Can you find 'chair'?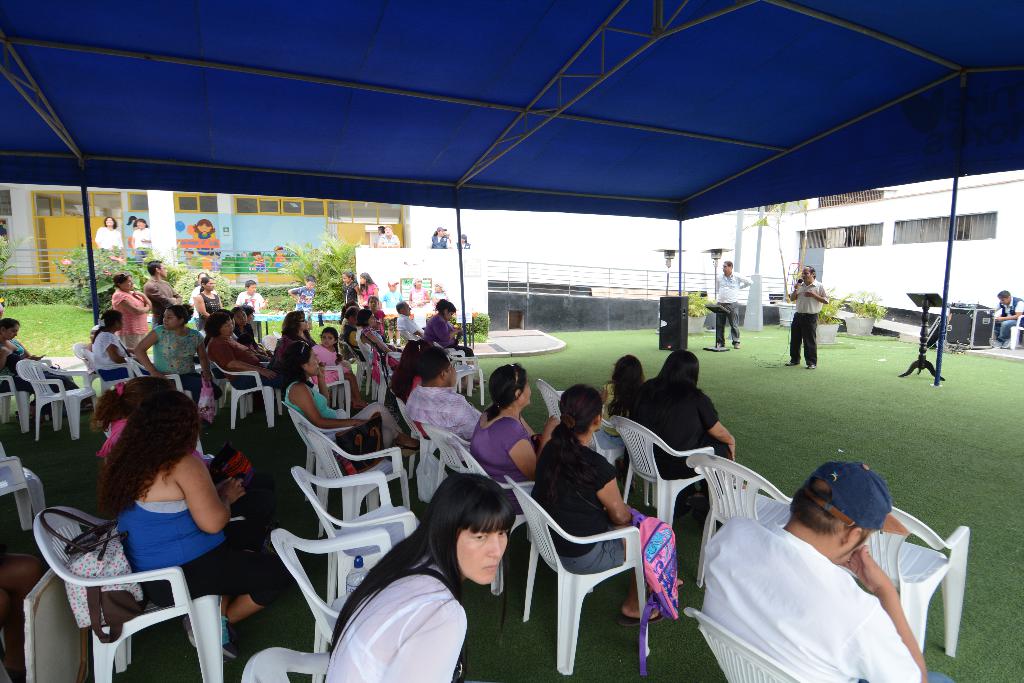
Yes, bounding box: left=342, top=339, right=366, bottom=389.
